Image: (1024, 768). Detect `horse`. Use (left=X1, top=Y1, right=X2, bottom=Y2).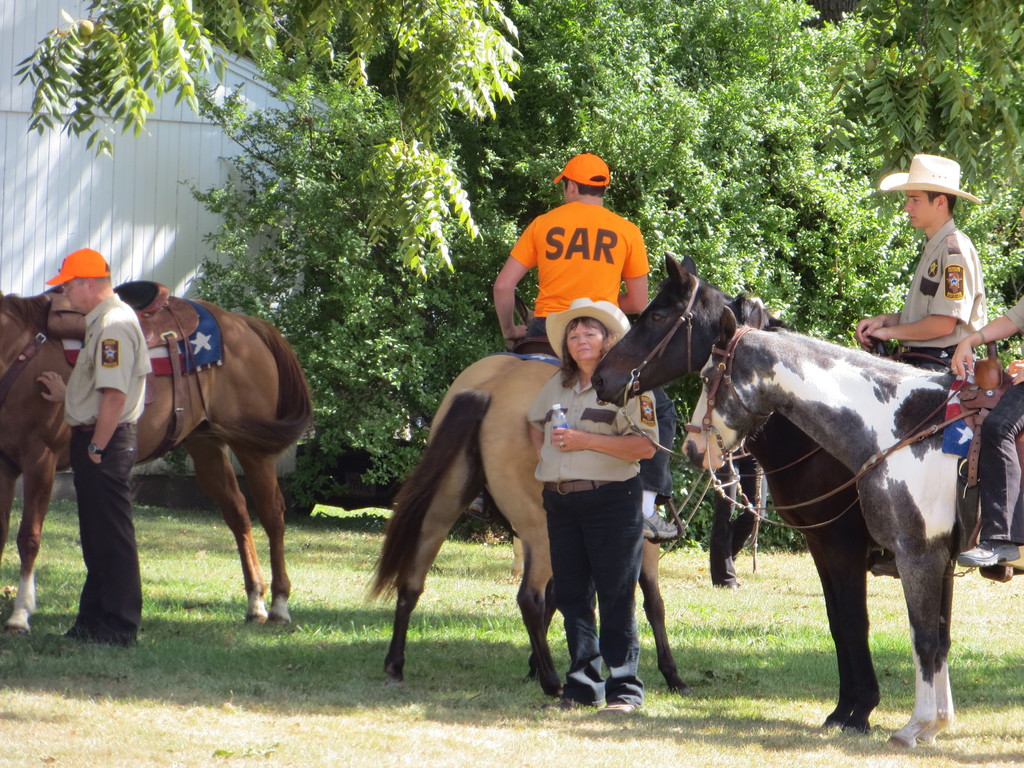
(left=682, top=301, right=1022, bottom=744).
